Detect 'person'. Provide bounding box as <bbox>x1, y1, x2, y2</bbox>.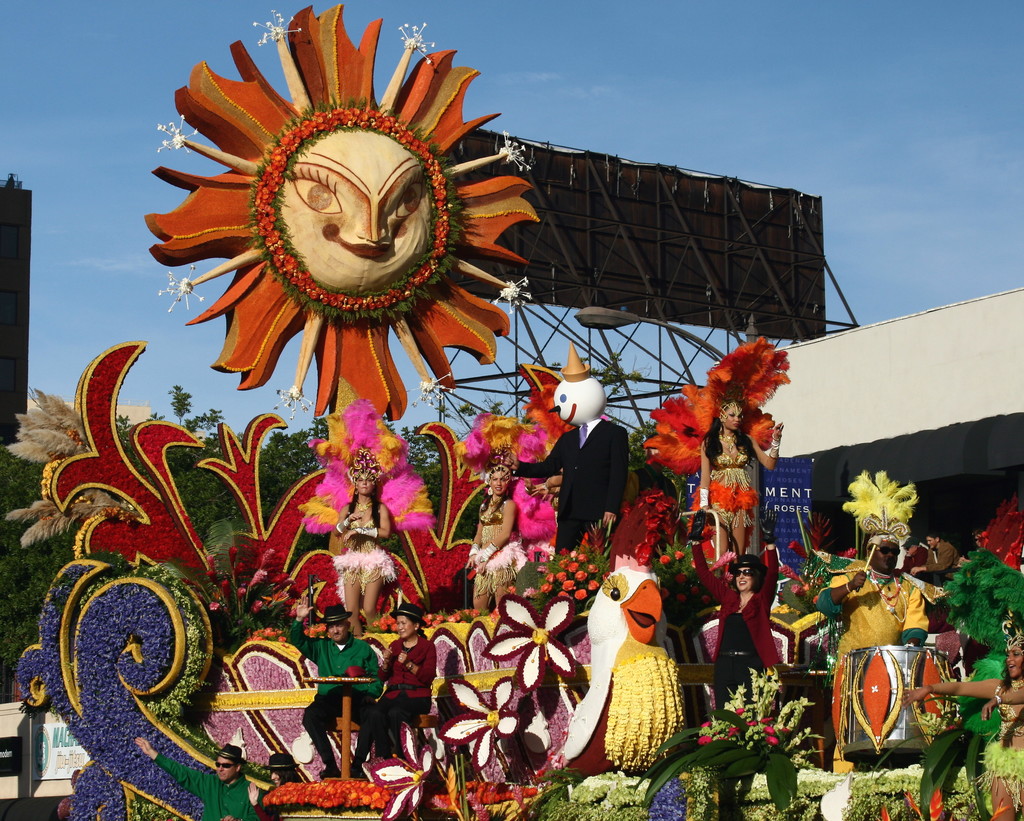
<bbox>465, 409, 521, 621</bbox>.
